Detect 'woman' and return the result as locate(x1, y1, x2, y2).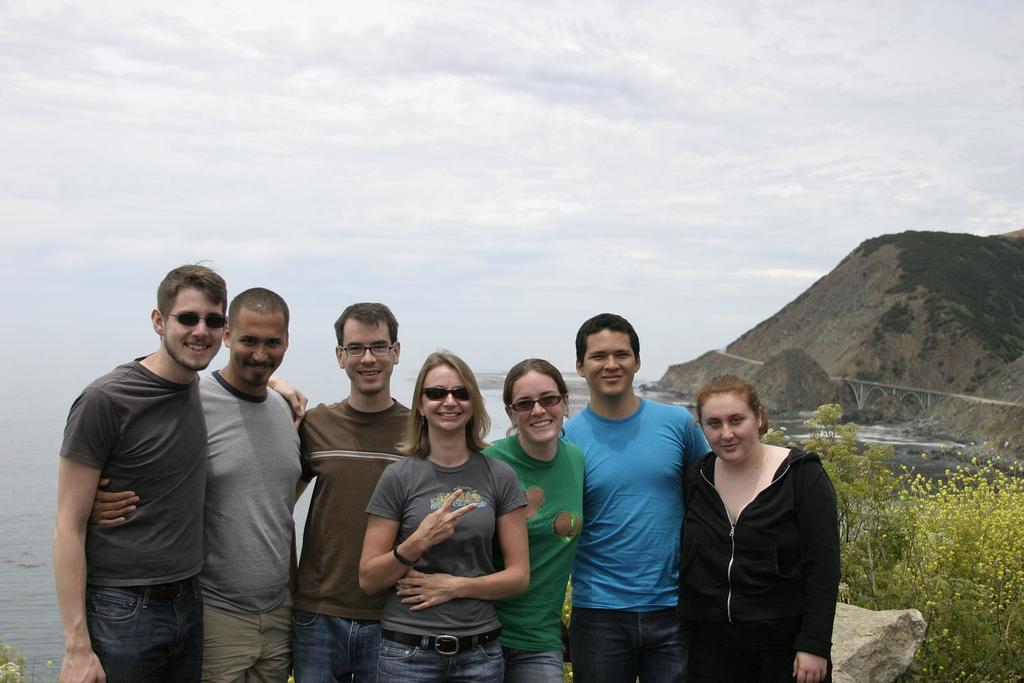
locate(681, 373, 838, 682).
